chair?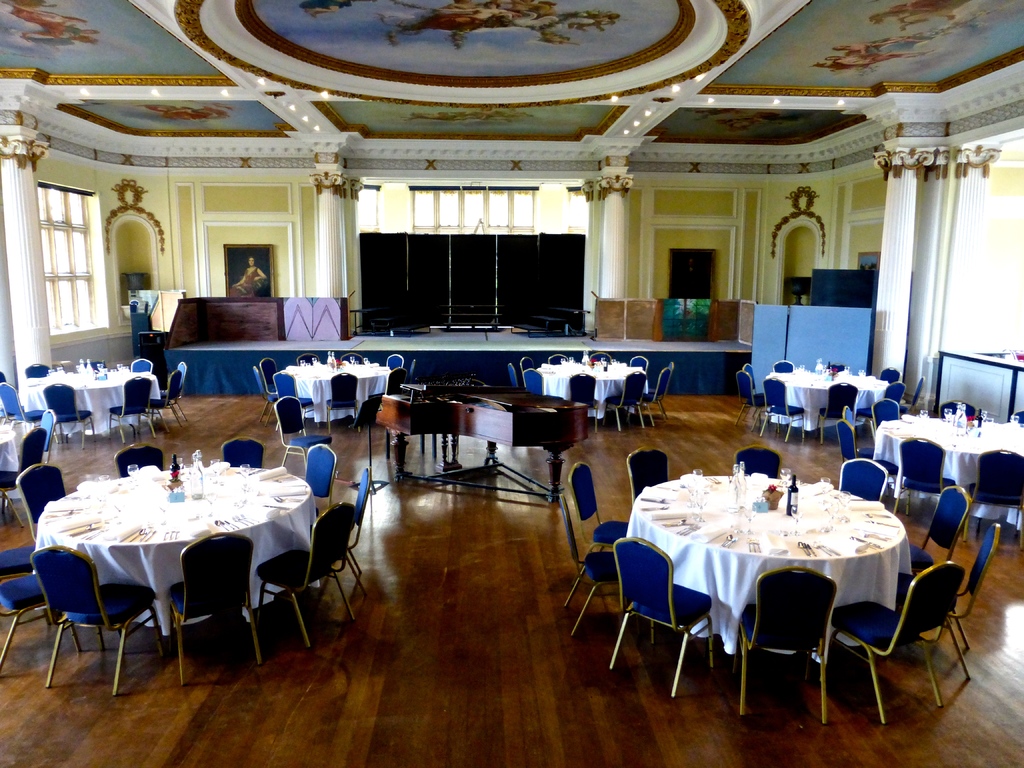
pyautogui.locateOnScreen(153, 358, 193, 424)
